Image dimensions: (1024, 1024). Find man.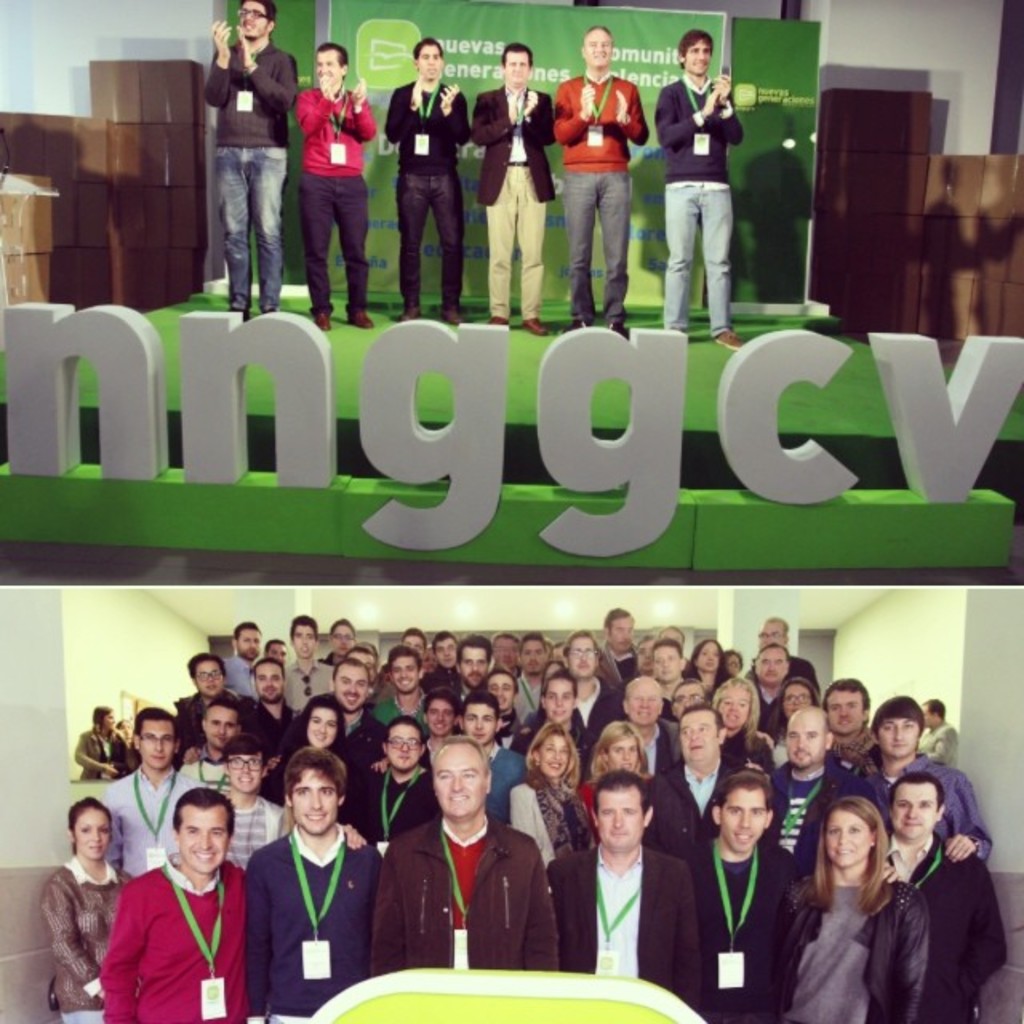
bbox=(202, 0, 306, 323).
